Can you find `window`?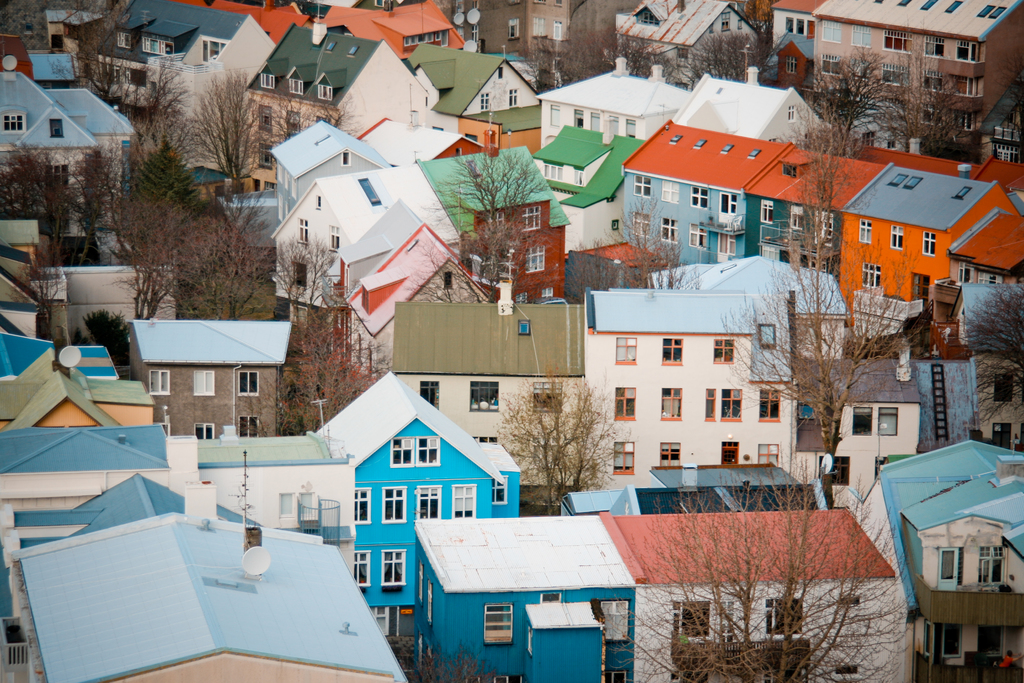
Yes, bounding box: left=300, top=218, right=307, bottom=243.
